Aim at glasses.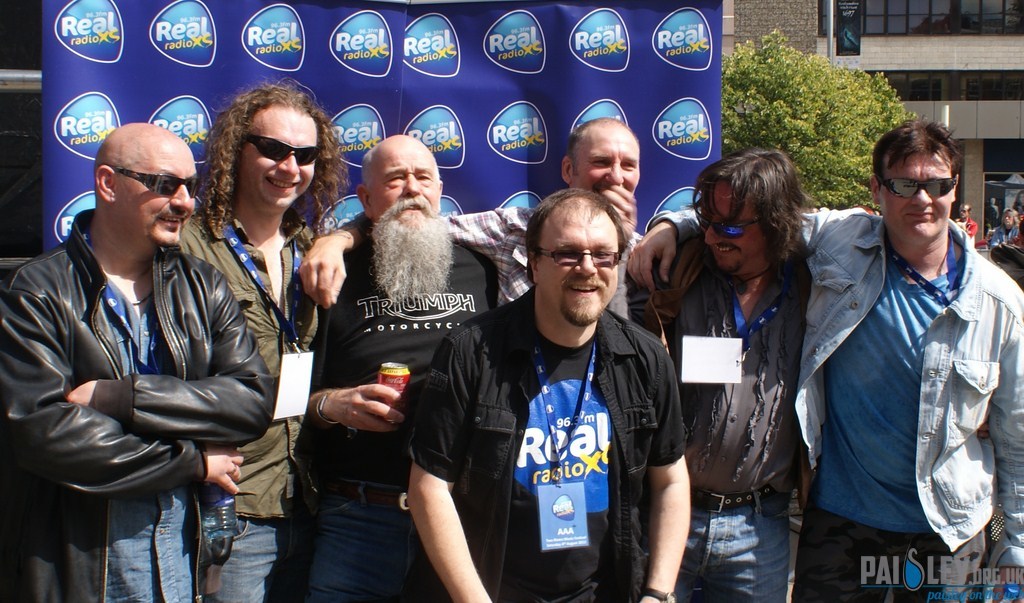
Aimed at {"x1": 240, "y1": 129, "x2": 323, "y2": 168}.
